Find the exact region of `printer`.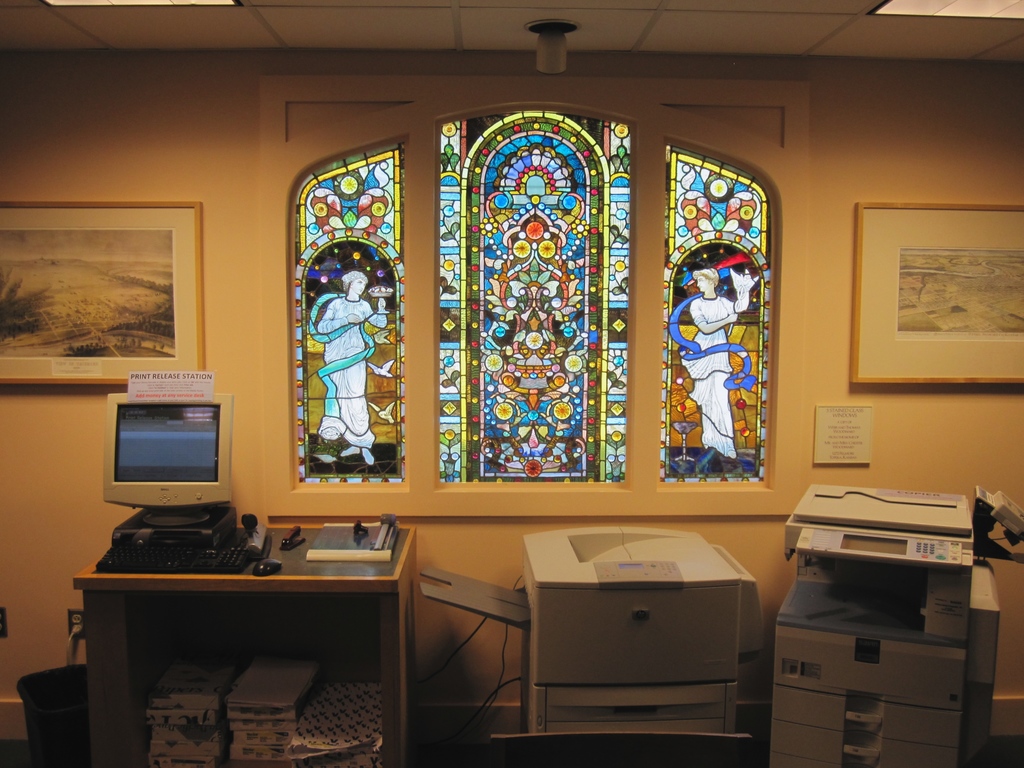
Exact region: [x1=417, y1=525, x2=767, y2=767].
